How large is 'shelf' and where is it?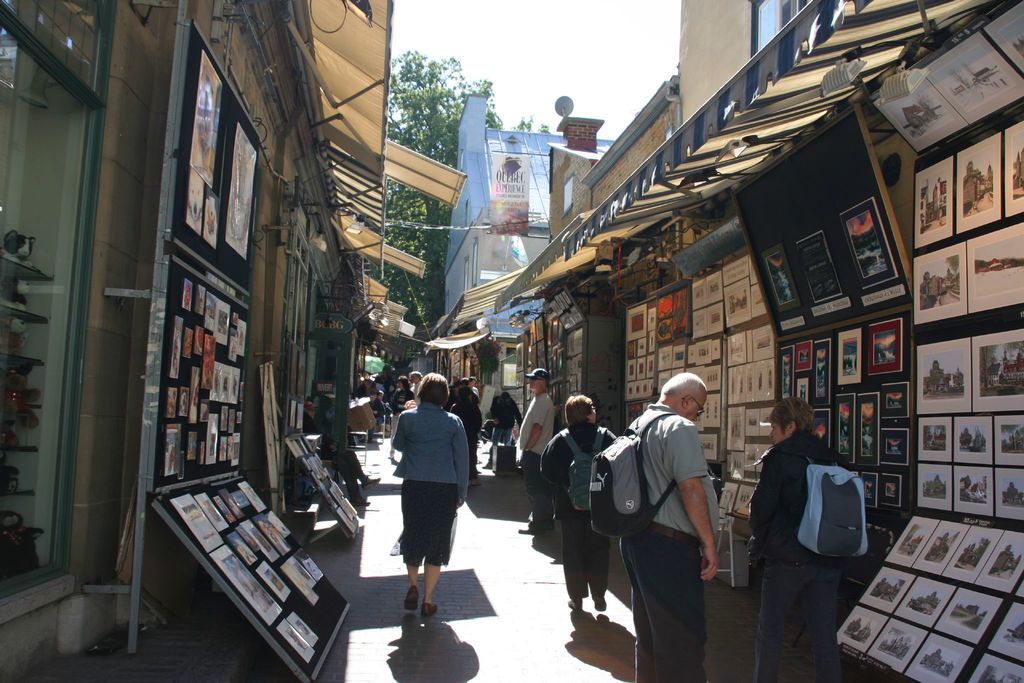
Bounding box: (0, 304, 51, 366).
